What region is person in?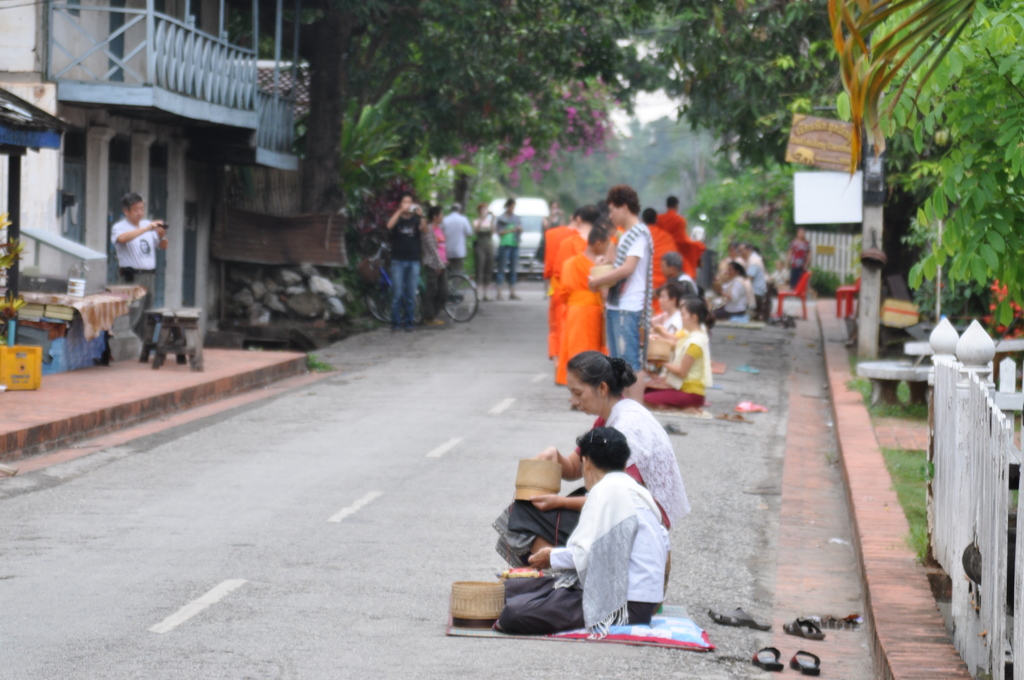
{"left": 100, "top": 181, "right": 155, "bottom": 301}.
